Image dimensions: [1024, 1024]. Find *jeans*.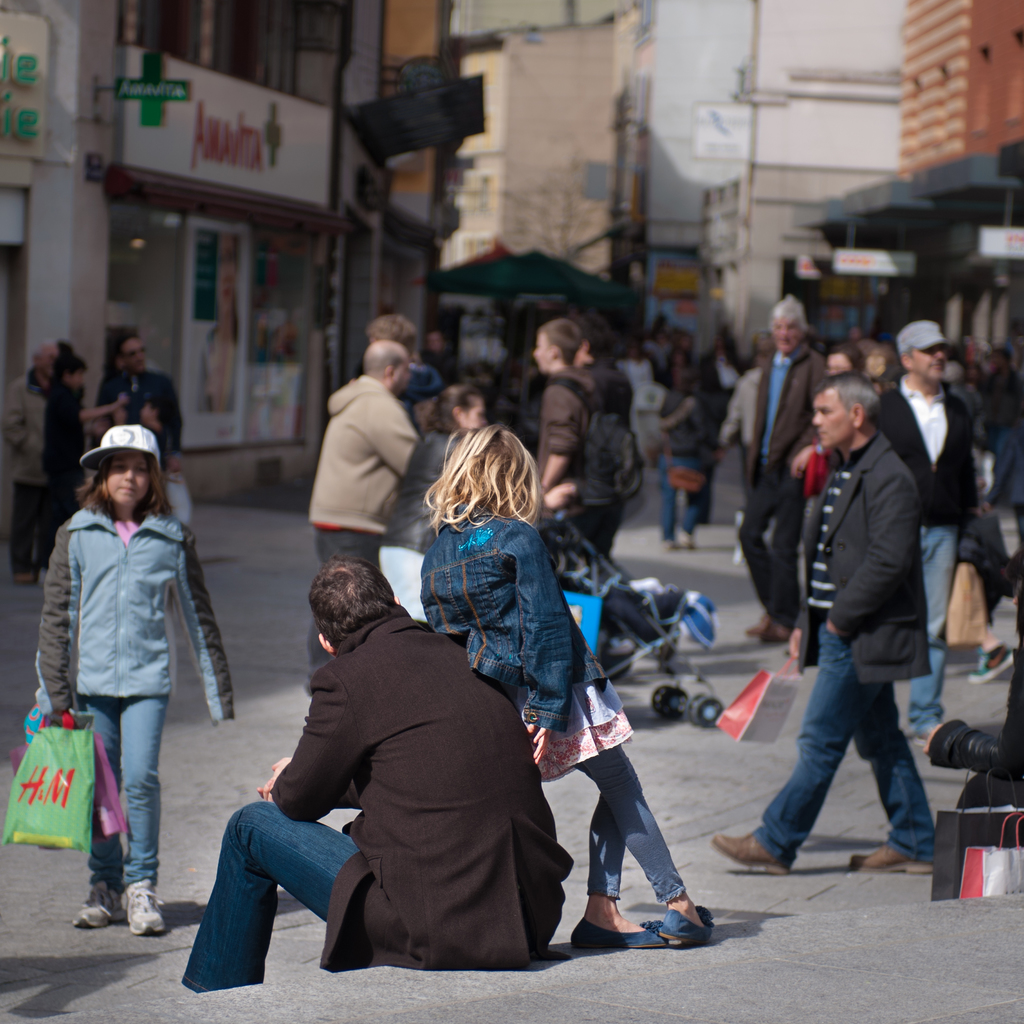
bbox=[778, 630, 950, 880].
